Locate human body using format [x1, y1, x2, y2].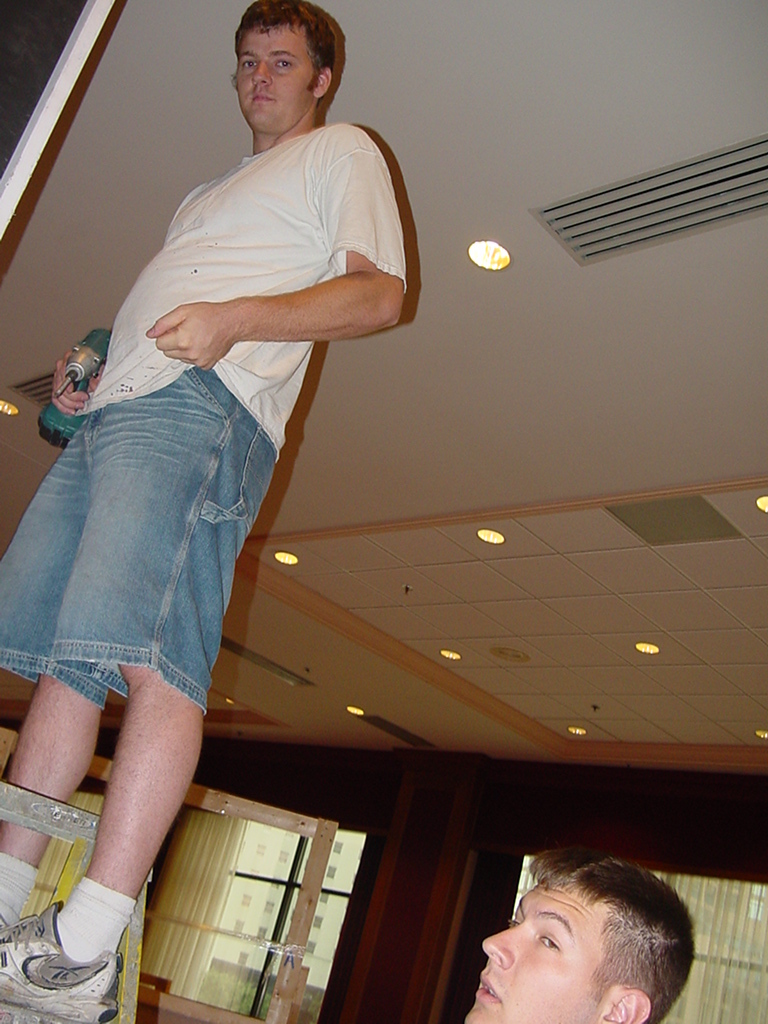
[39, 32, 398, 982].
